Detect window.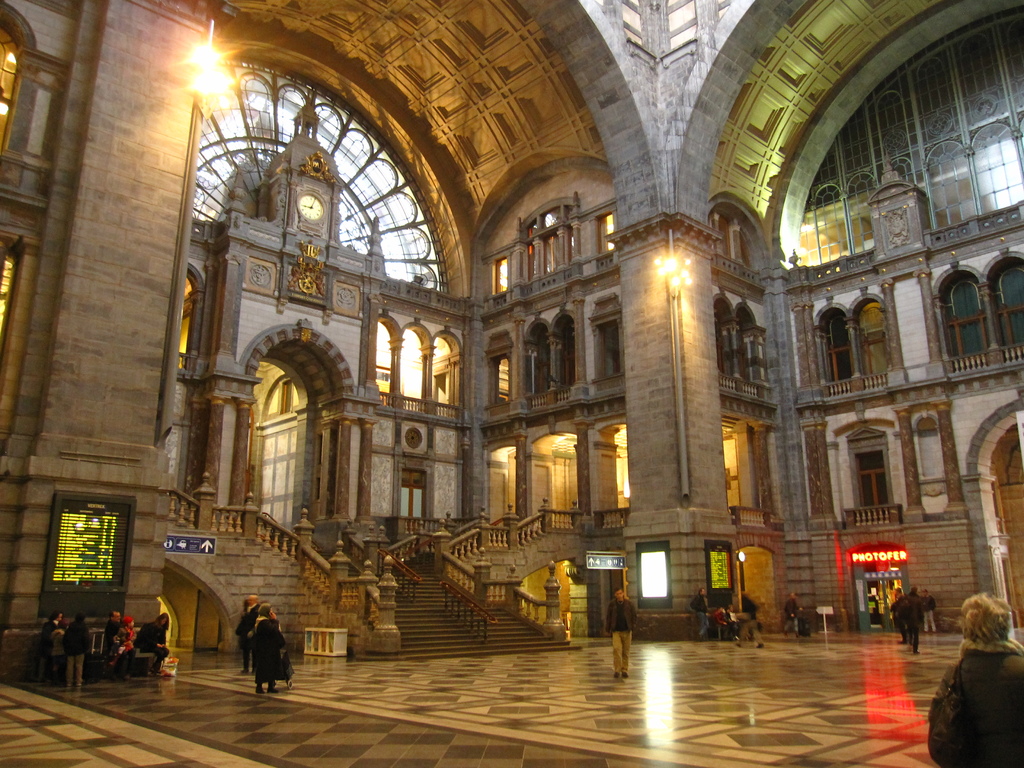
Detected at x1=0 y1=246 x2=21 y2=346.
